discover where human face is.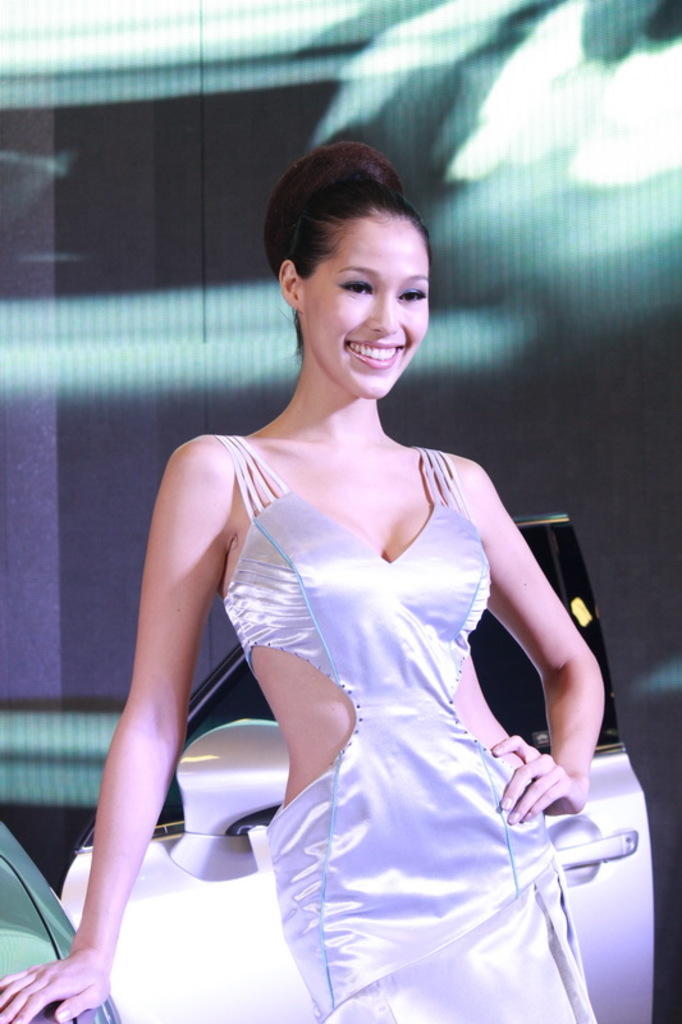
Discovered at 297, 221, 434, 398.
